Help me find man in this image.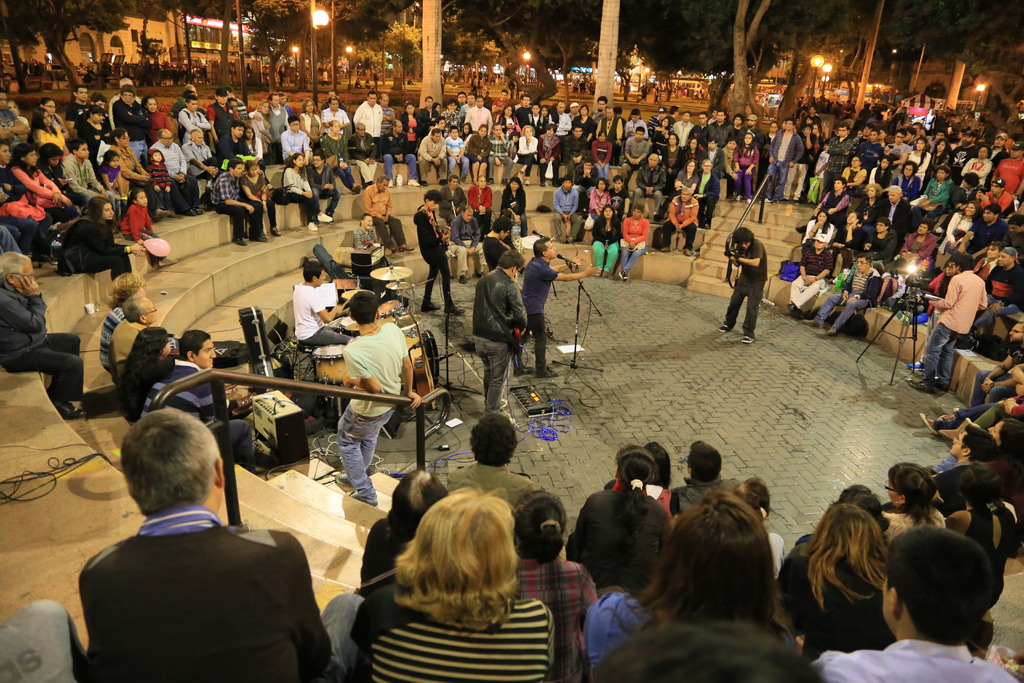
Found it: 378/96/410/149.
